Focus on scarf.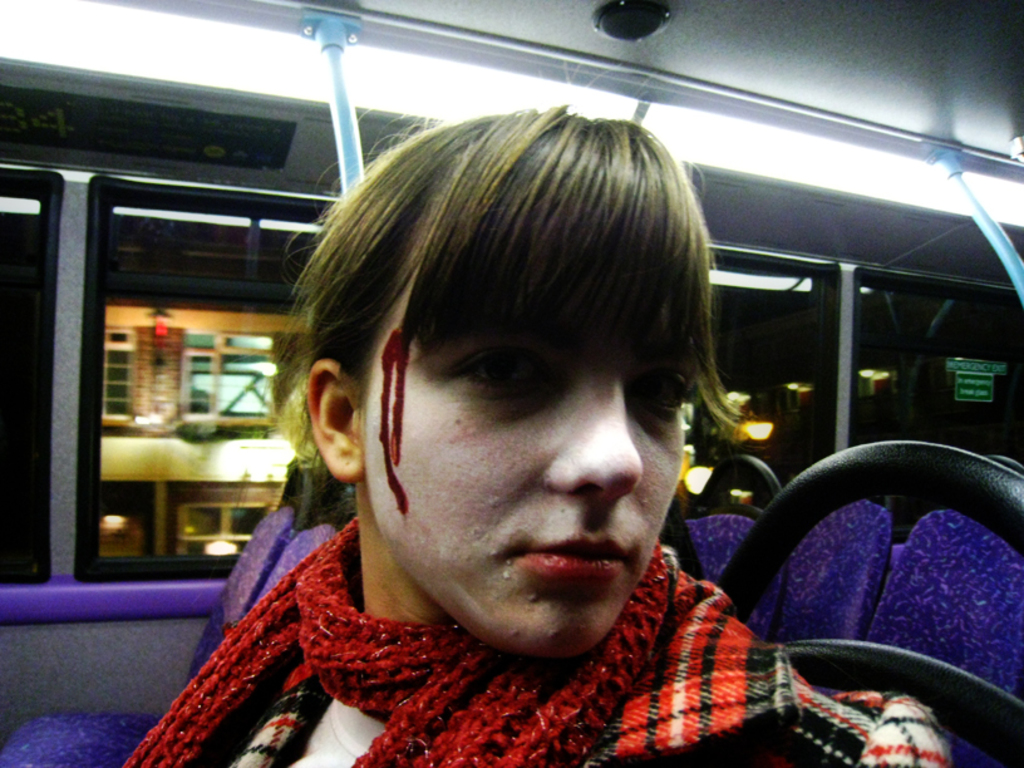
Focused at 115, 507, 678, 767.
